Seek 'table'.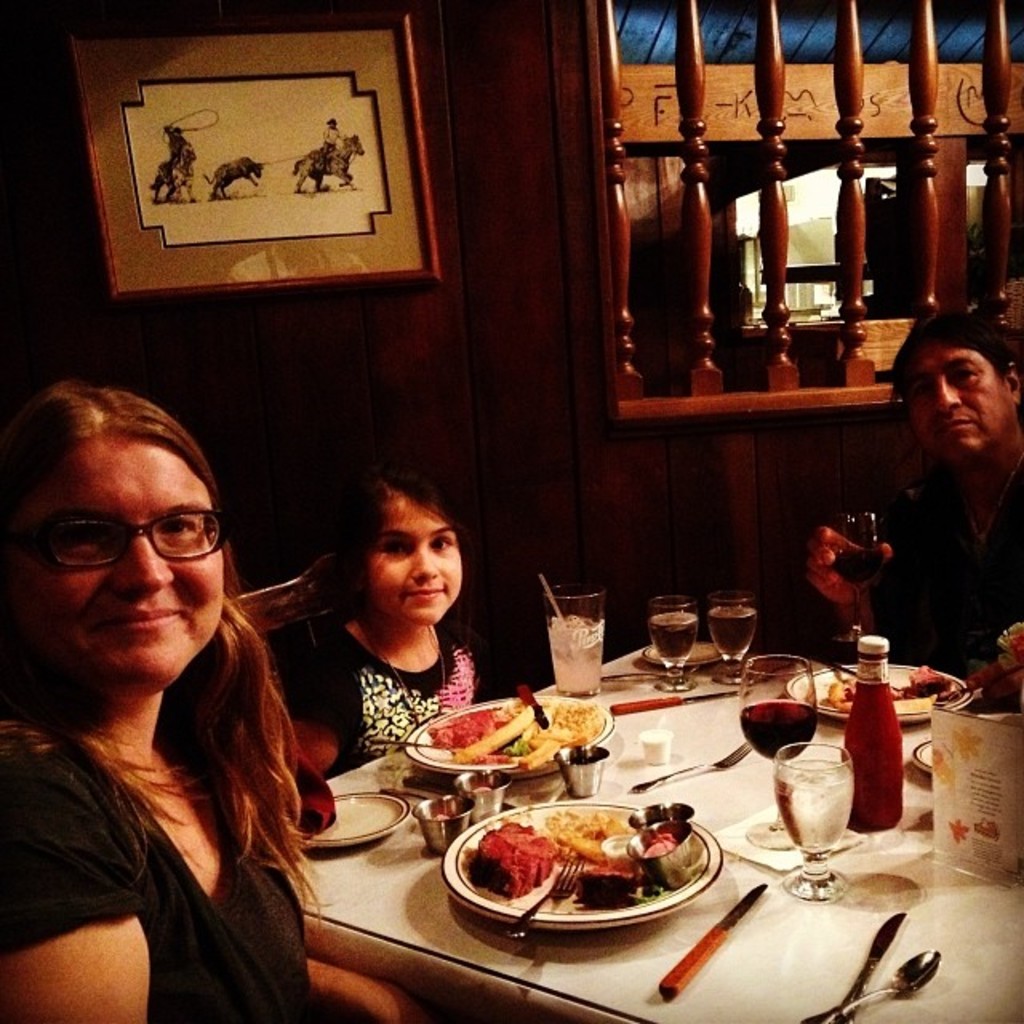
{"left": 210, "top": 659, "right": 1018, "bottom": 1022}.
